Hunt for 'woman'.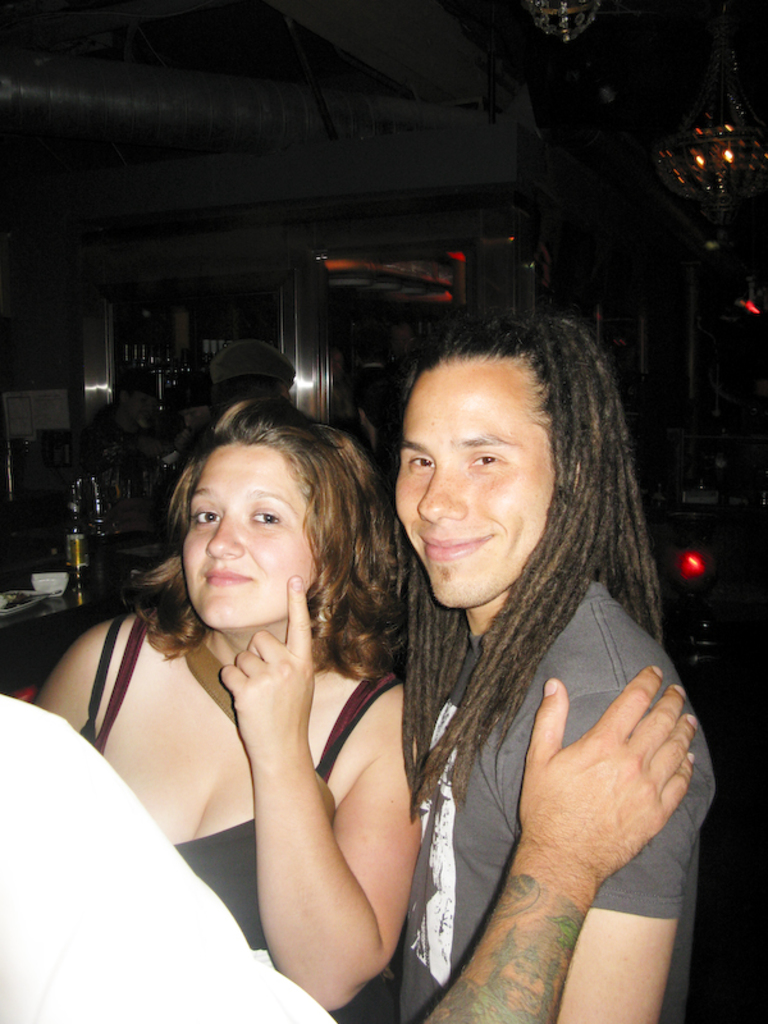
Hunted down at bbox=(38, 349, 448, 1005).
